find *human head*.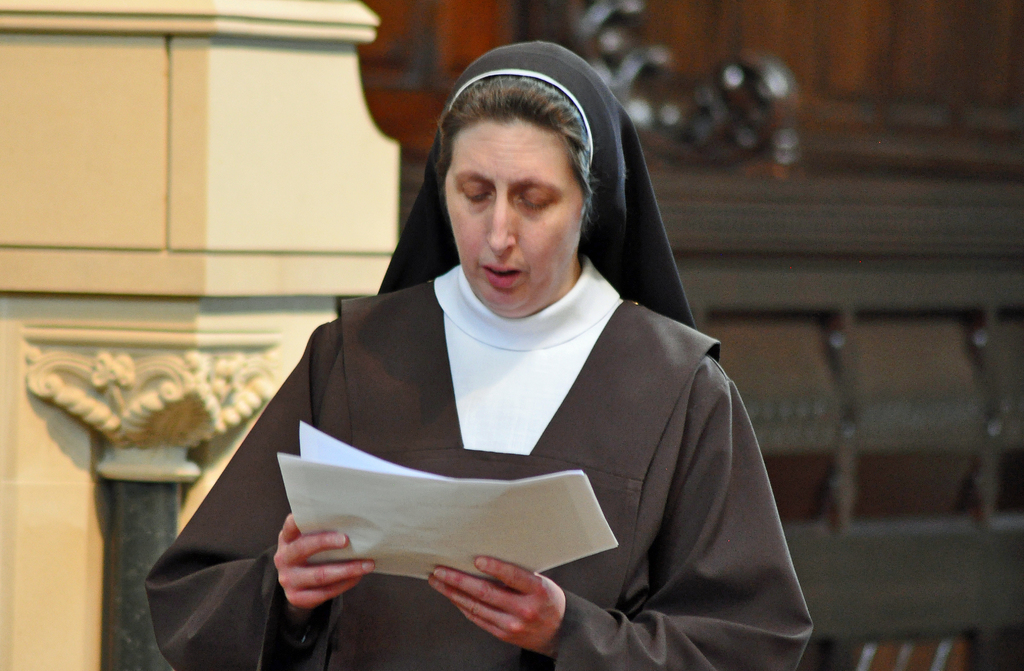
crop(419, 35, 675, 312).
